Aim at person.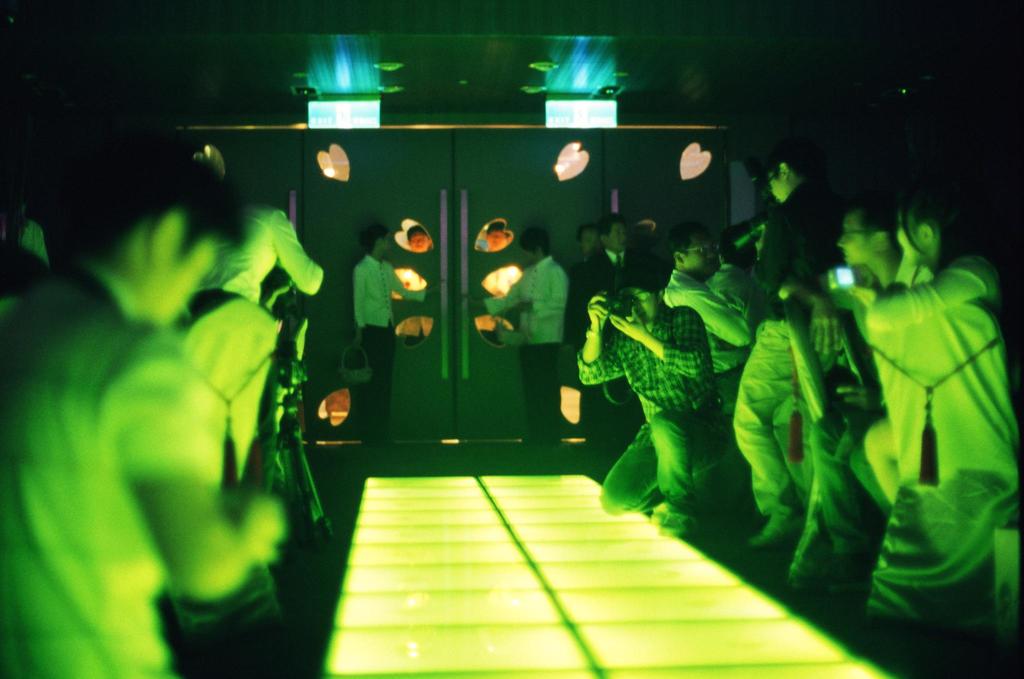
Aimed at bbox=[394, 225, 429, 341].
